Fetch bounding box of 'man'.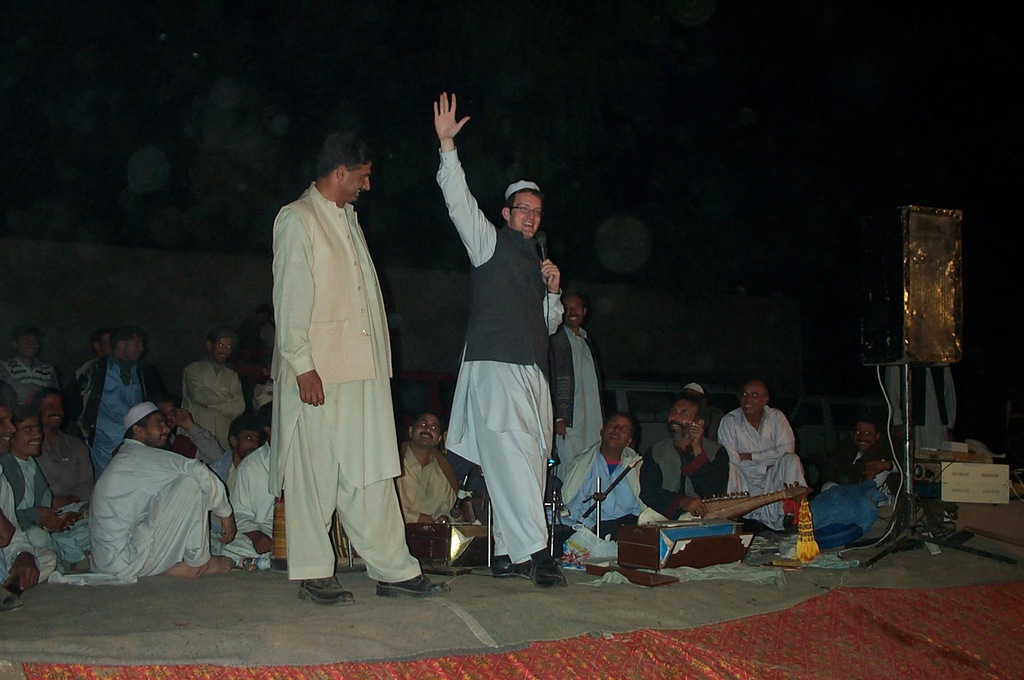
Bbox: <box>550,293,602,524</box>.
